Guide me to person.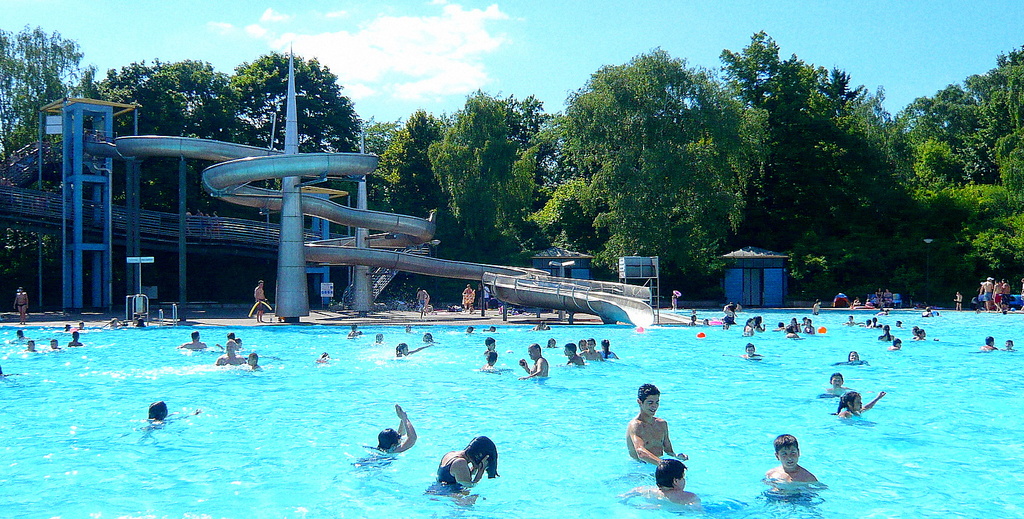
Guidance: x1=212, y1=335, x2=248, y2=368.
